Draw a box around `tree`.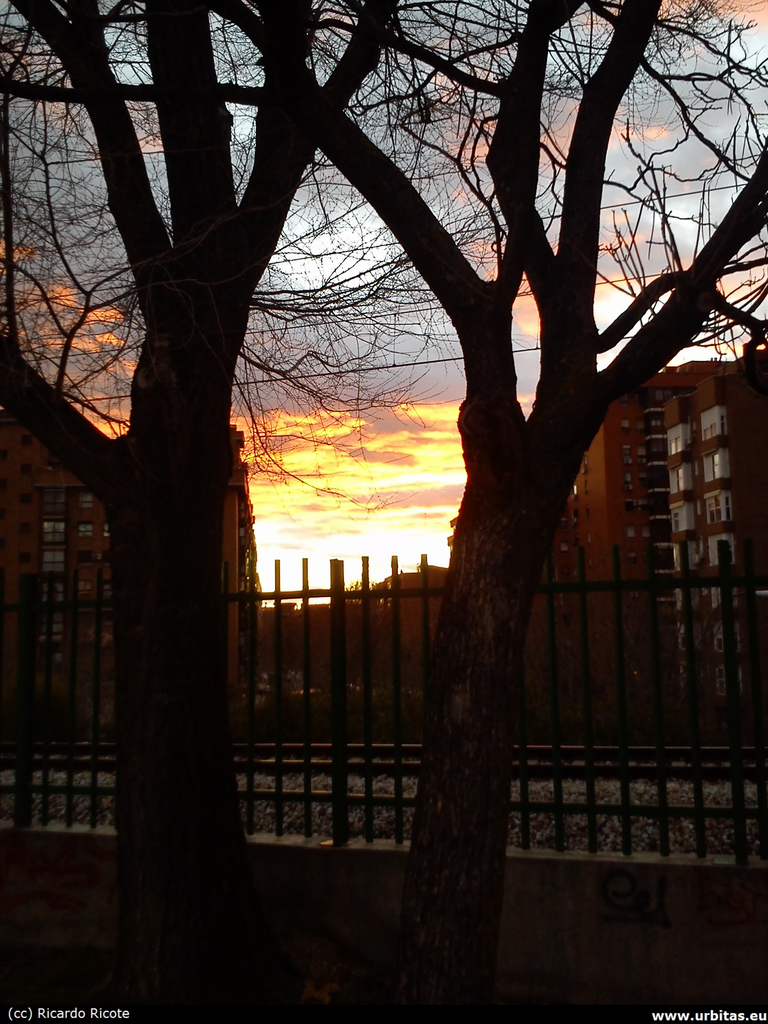
{"x1": 2, "y1": 0, "x2": 767, "y2": 1023}.
